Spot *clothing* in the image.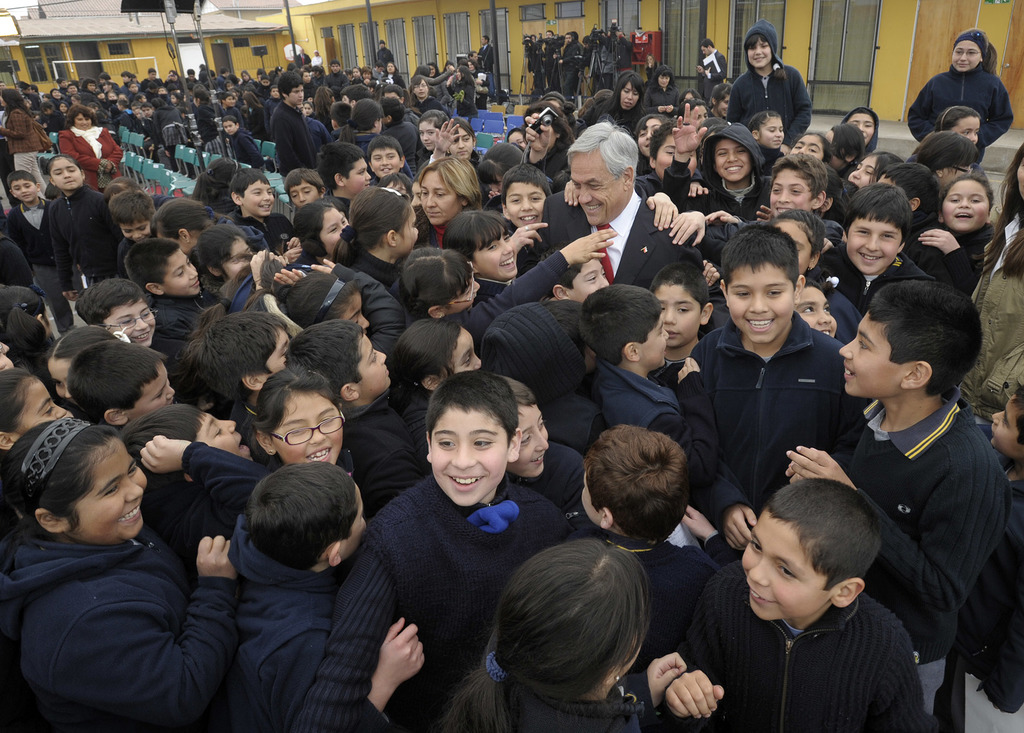
*clothing* found at x1=57, y1=191, x2=102, y2=289.
